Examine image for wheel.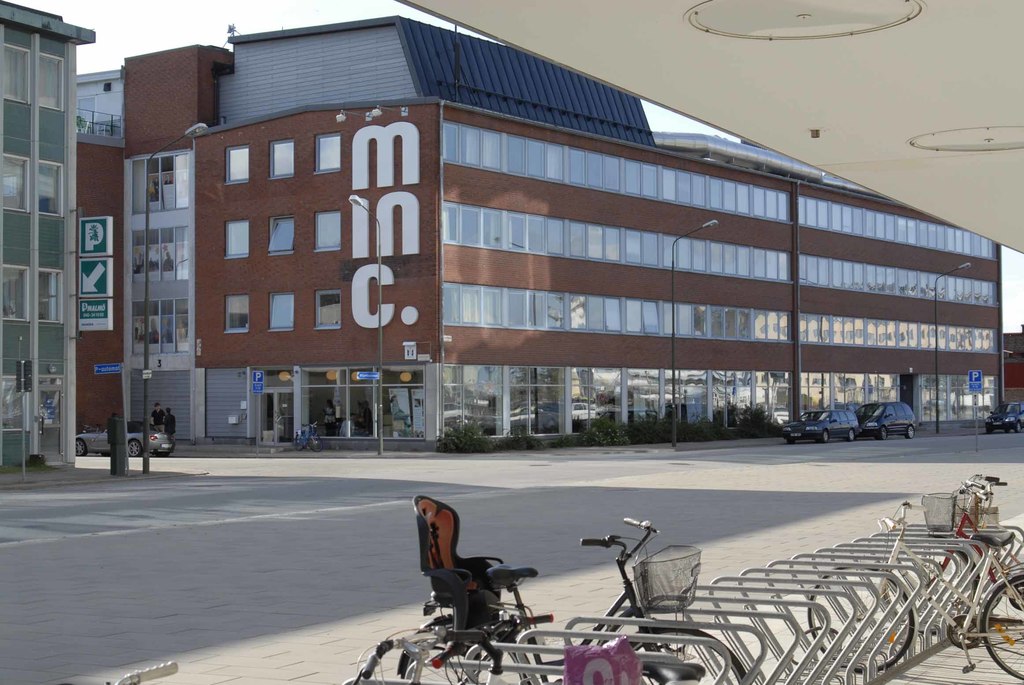
Examination result: (311, 430, 321, 452).
